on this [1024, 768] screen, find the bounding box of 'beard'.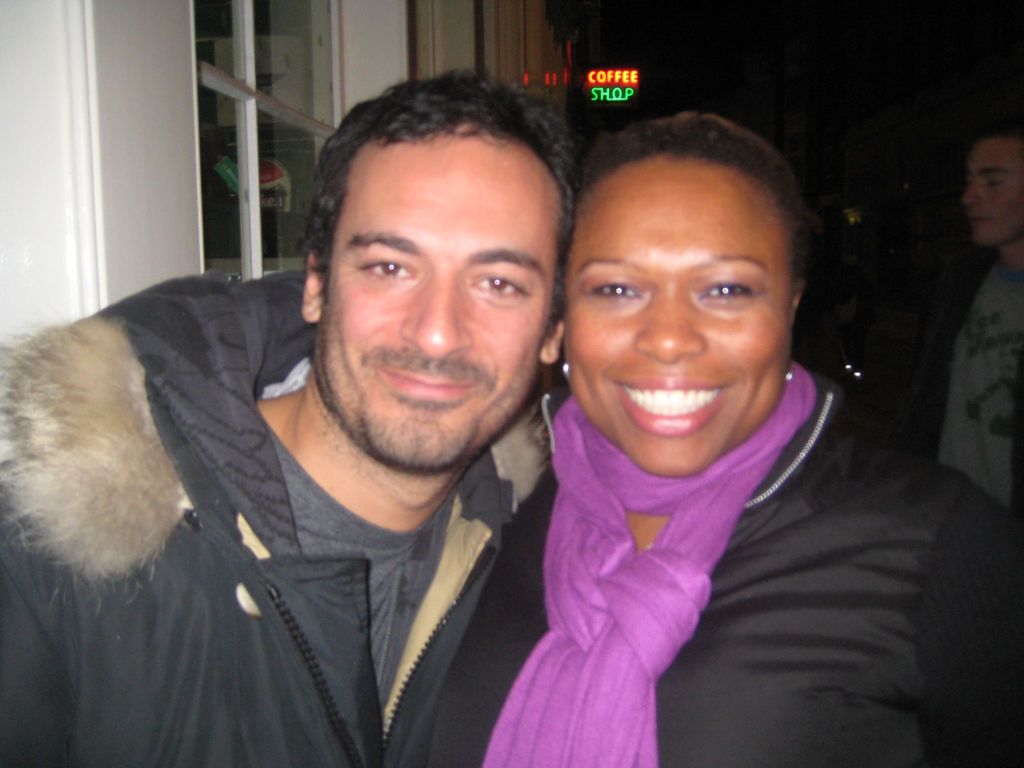
Bounding box: 328,268,538,444.
